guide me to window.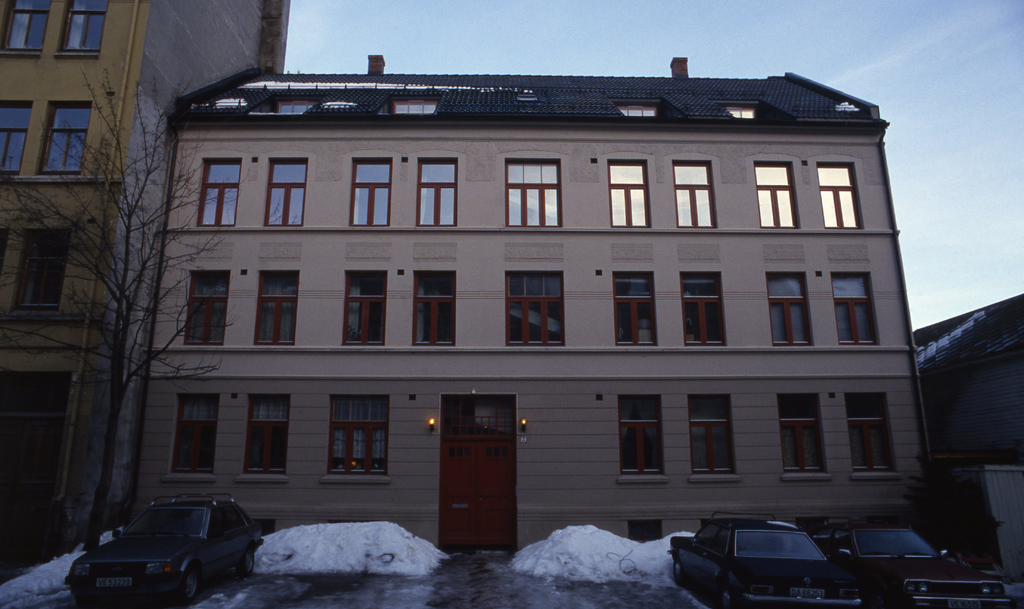
Guidance: 609:162:653:228.
